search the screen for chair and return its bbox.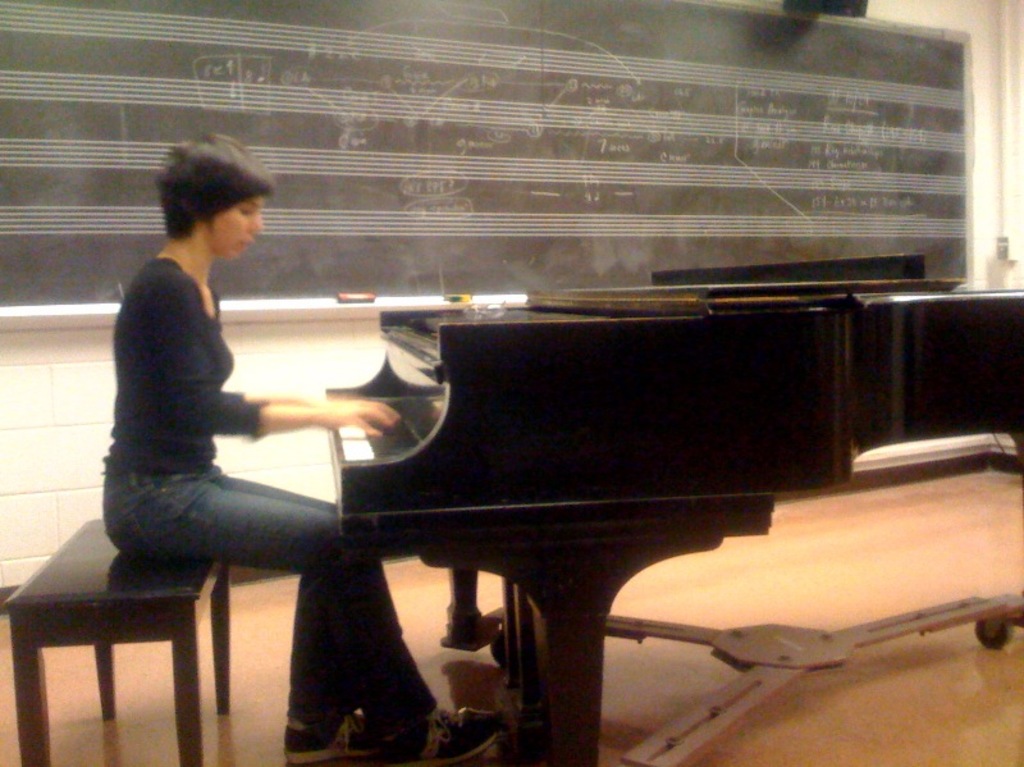
Found: rect(15, 525, 223, 749).
